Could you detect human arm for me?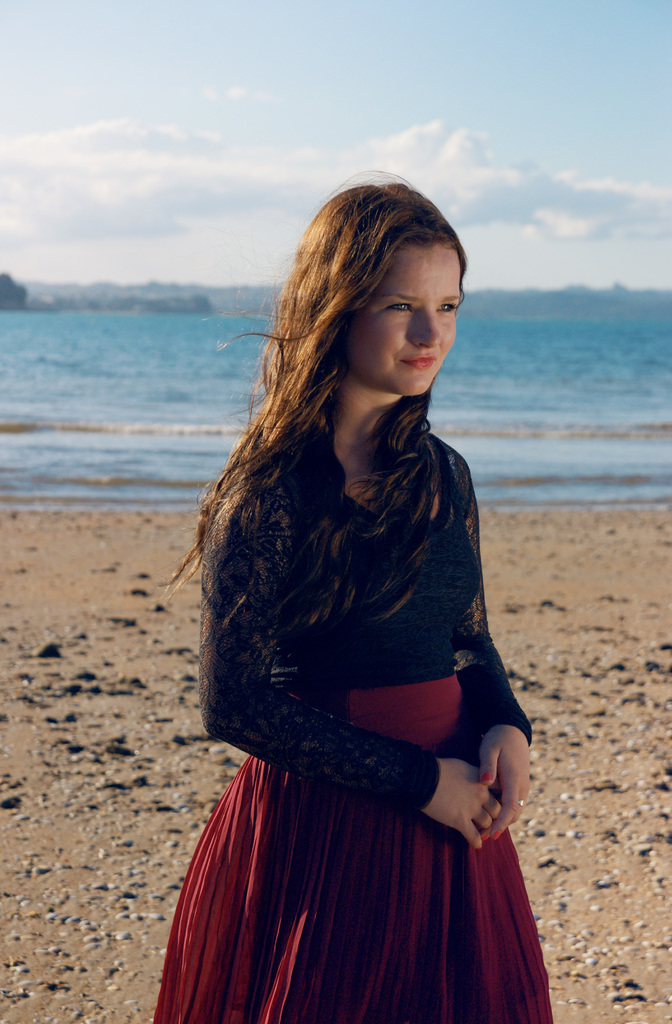
Detection result: box=[445, 426, 552, 838].
